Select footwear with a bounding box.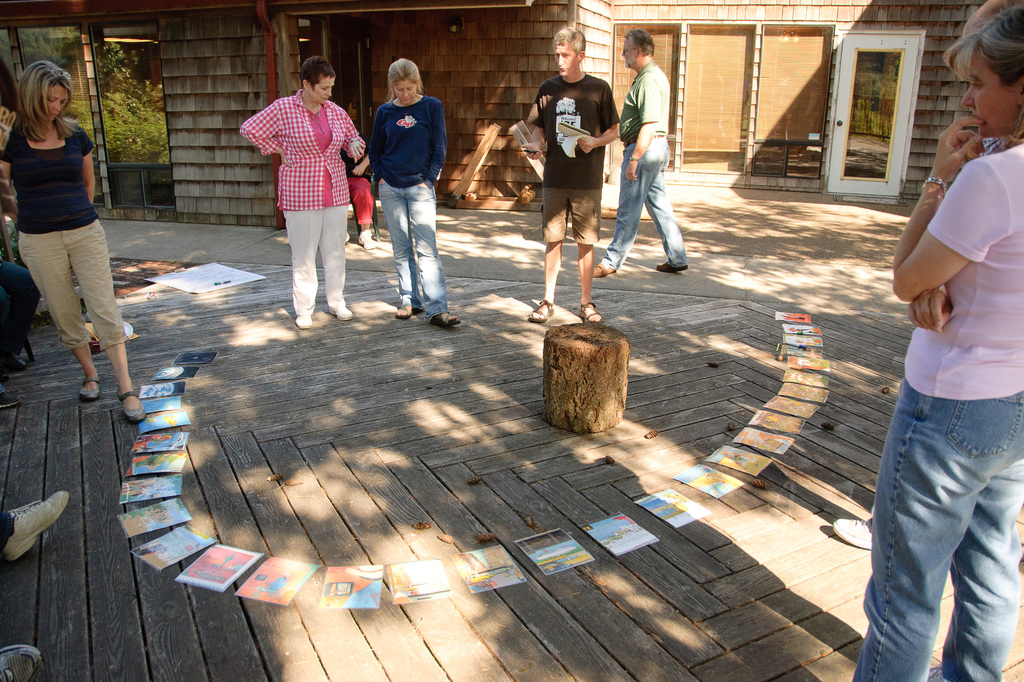
left=434, top=312, right=460, bottom=332.
